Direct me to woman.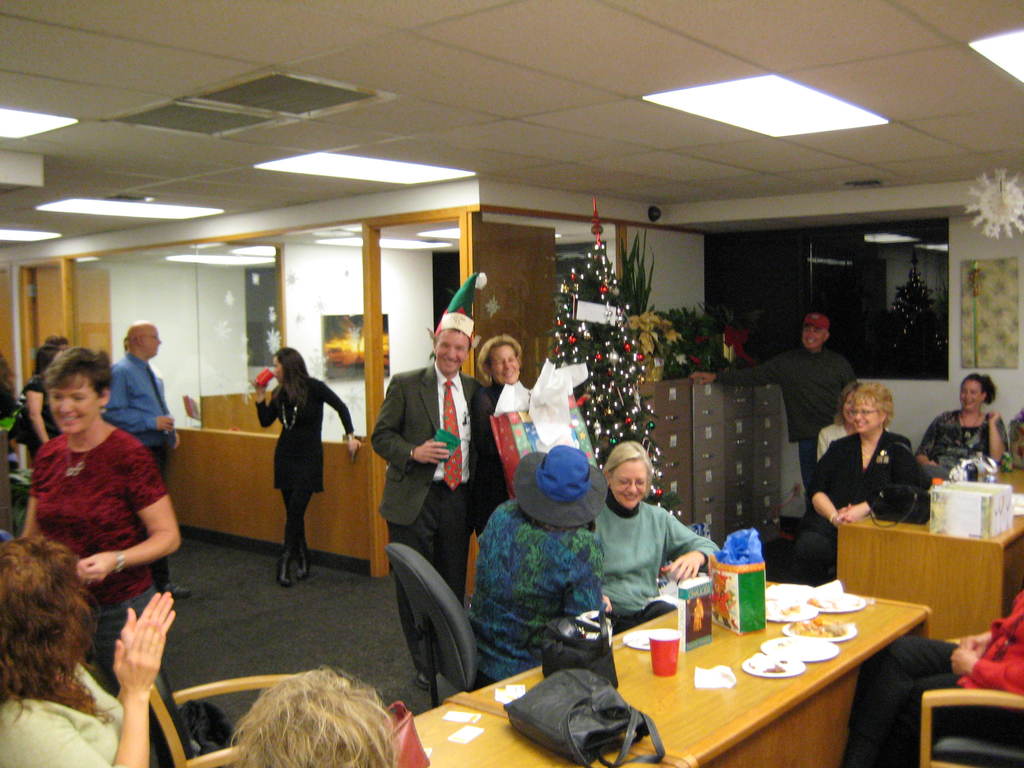
Direction: (x1=255, y1=351, x2=364, y2=584).
